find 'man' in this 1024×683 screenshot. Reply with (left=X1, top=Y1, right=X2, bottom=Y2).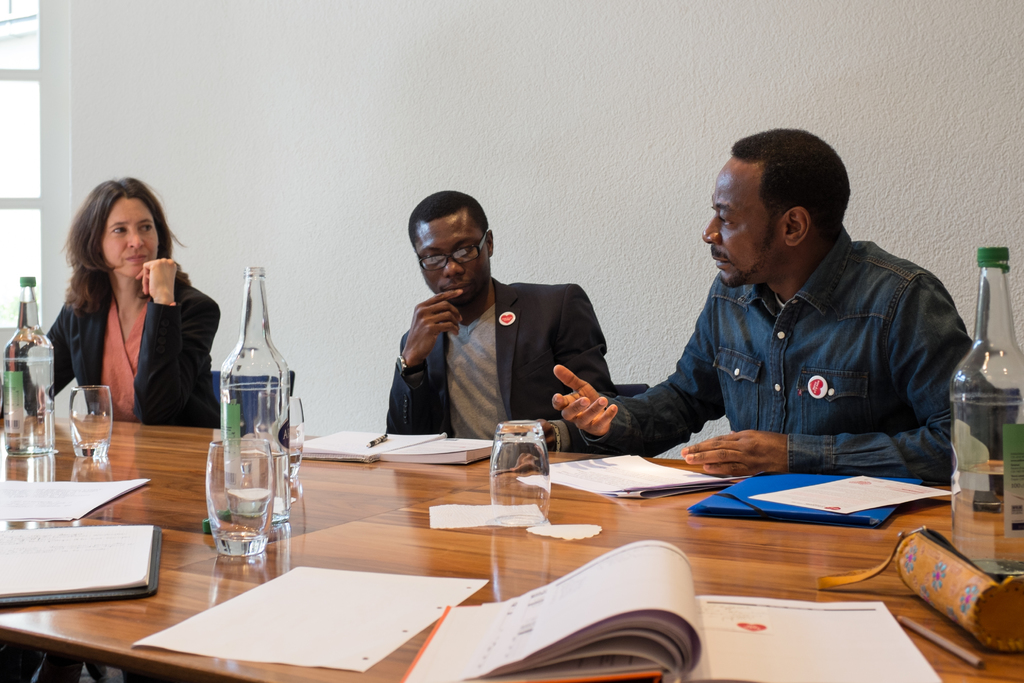
(left=387, top=188, right=621, bottom=454).
